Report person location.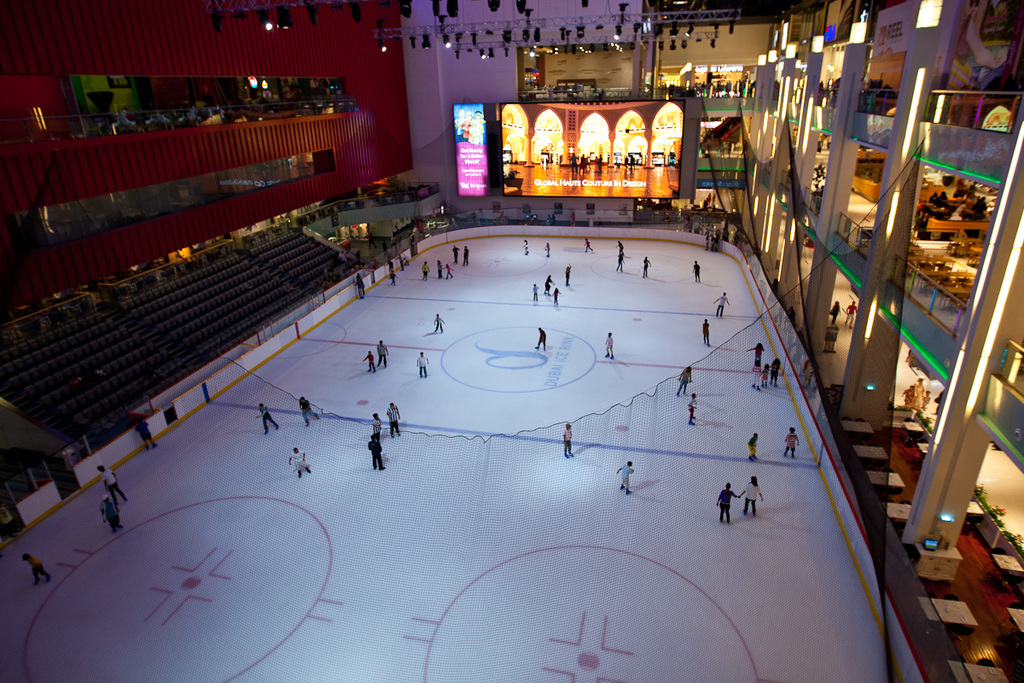
Report: left=298, top=396, right=318, bottom=425.
